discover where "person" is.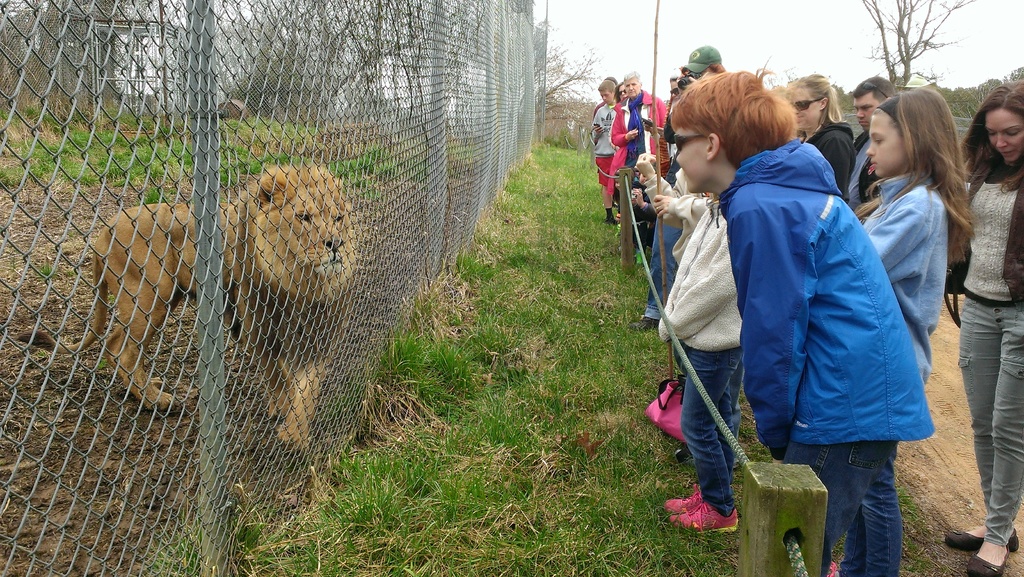
Discovered at [x1=659, y1=57, x2=940, y2=576].
